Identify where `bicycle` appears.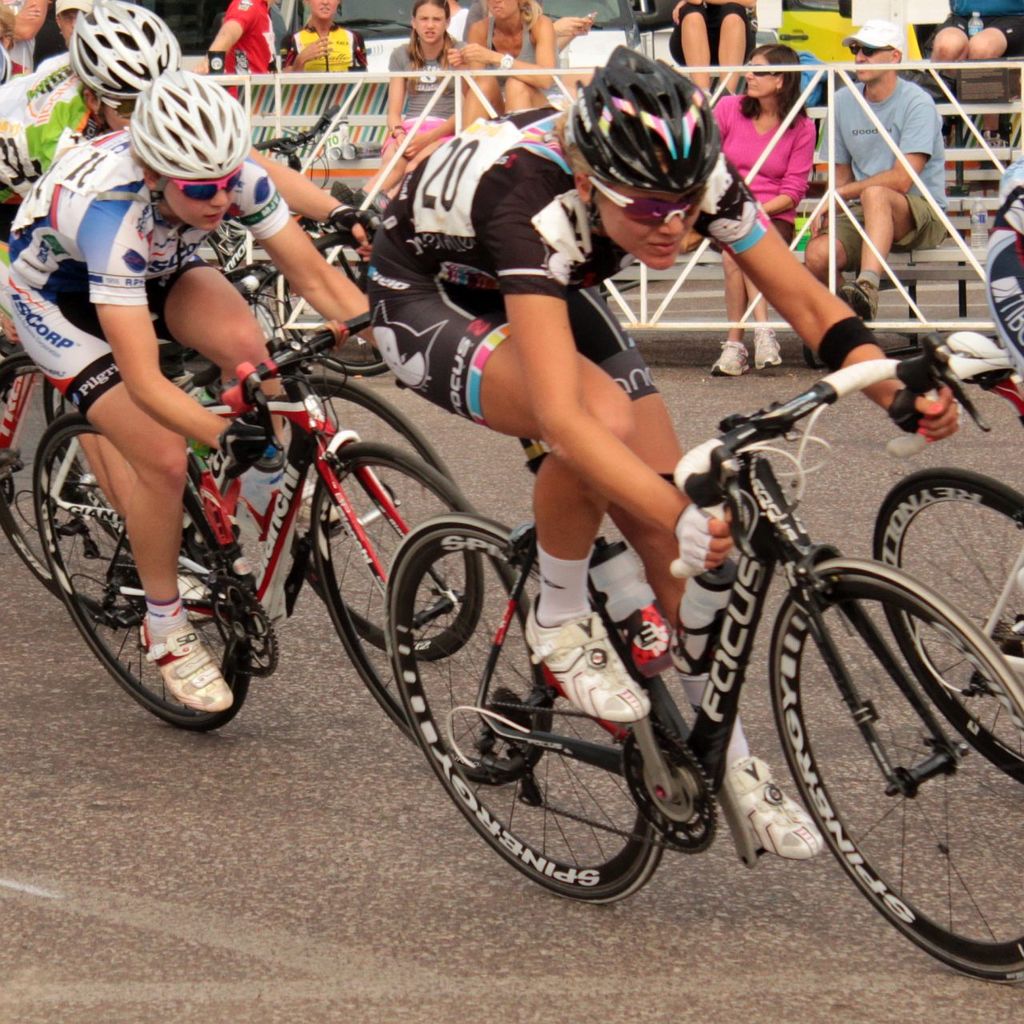
Appears at detection(29, 310, 550, 790).
